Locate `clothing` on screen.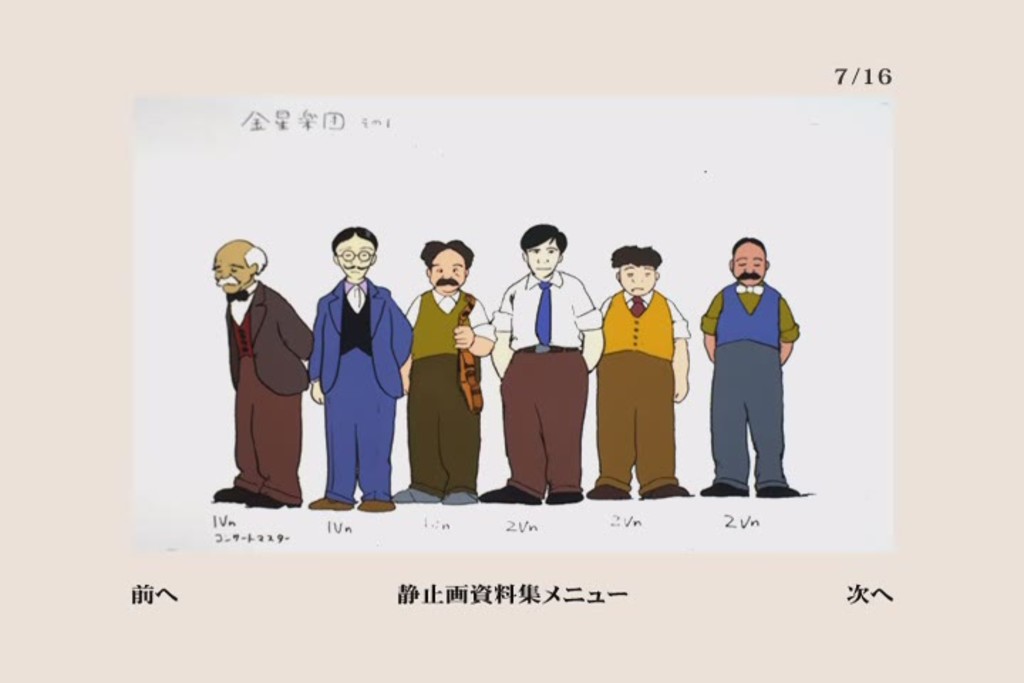
On screen at (left=592, top=289, right=687, bottom=489).
